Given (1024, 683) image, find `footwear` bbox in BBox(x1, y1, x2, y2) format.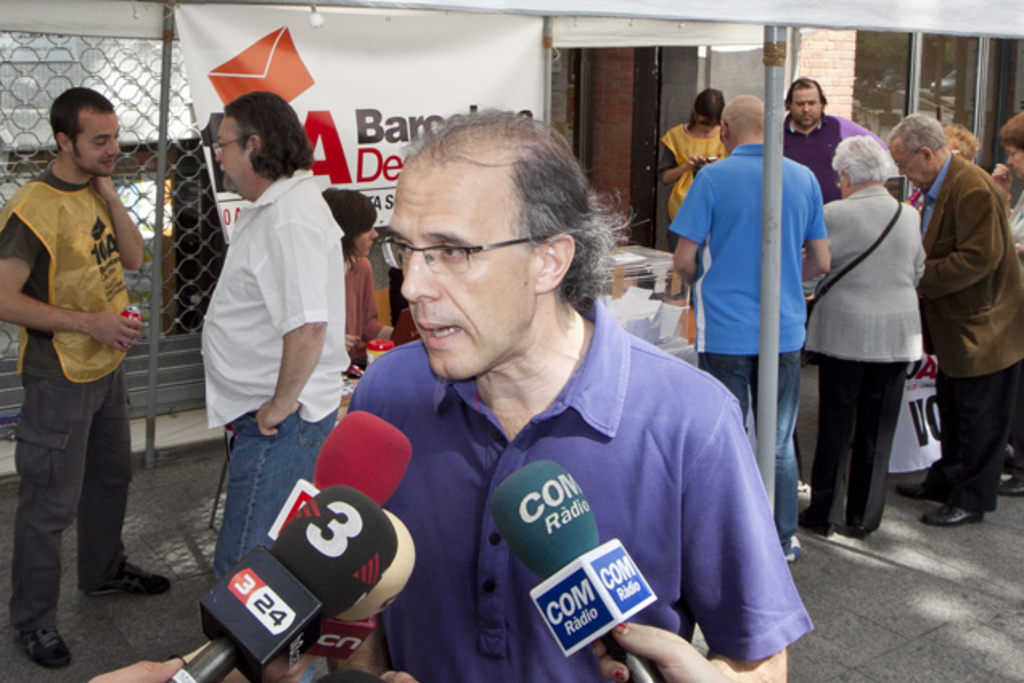
BBox(921, 505, 982, 524).
